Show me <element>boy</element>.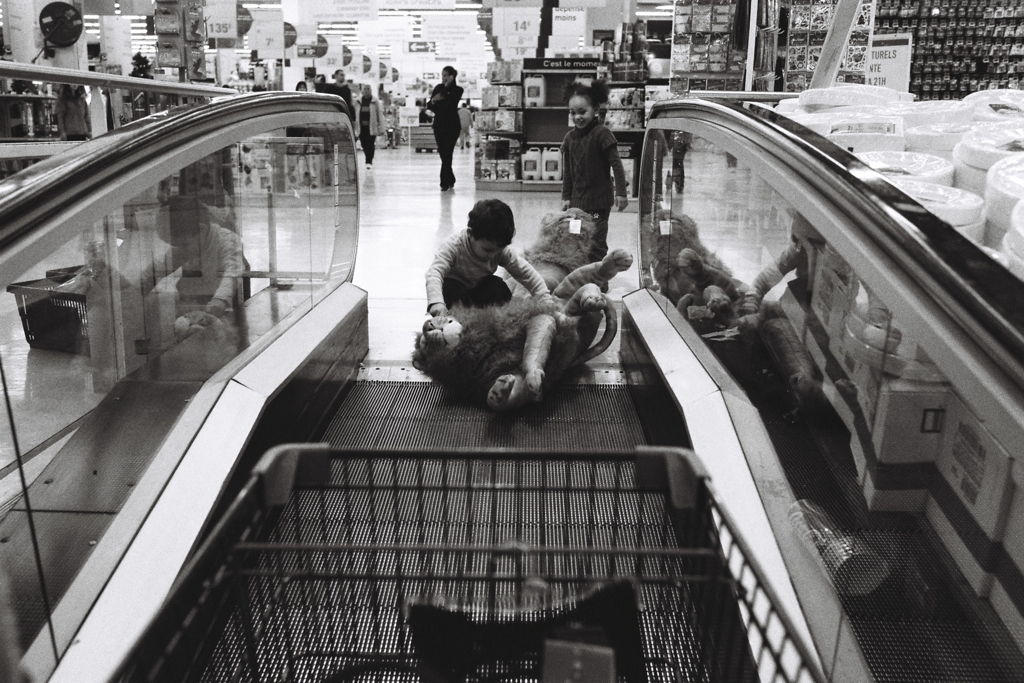
<element>boy</element> is here: <box>420,199,547,323</box>.
